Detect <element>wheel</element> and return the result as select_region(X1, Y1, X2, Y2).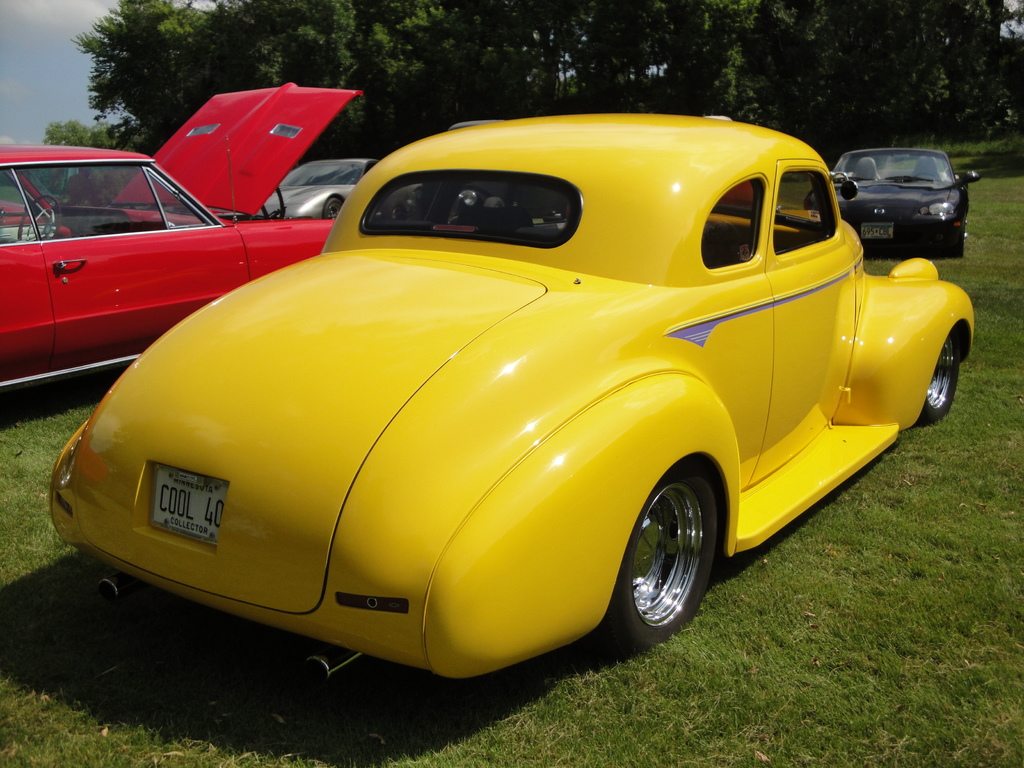
select_region(950, 220, 964, 257).
